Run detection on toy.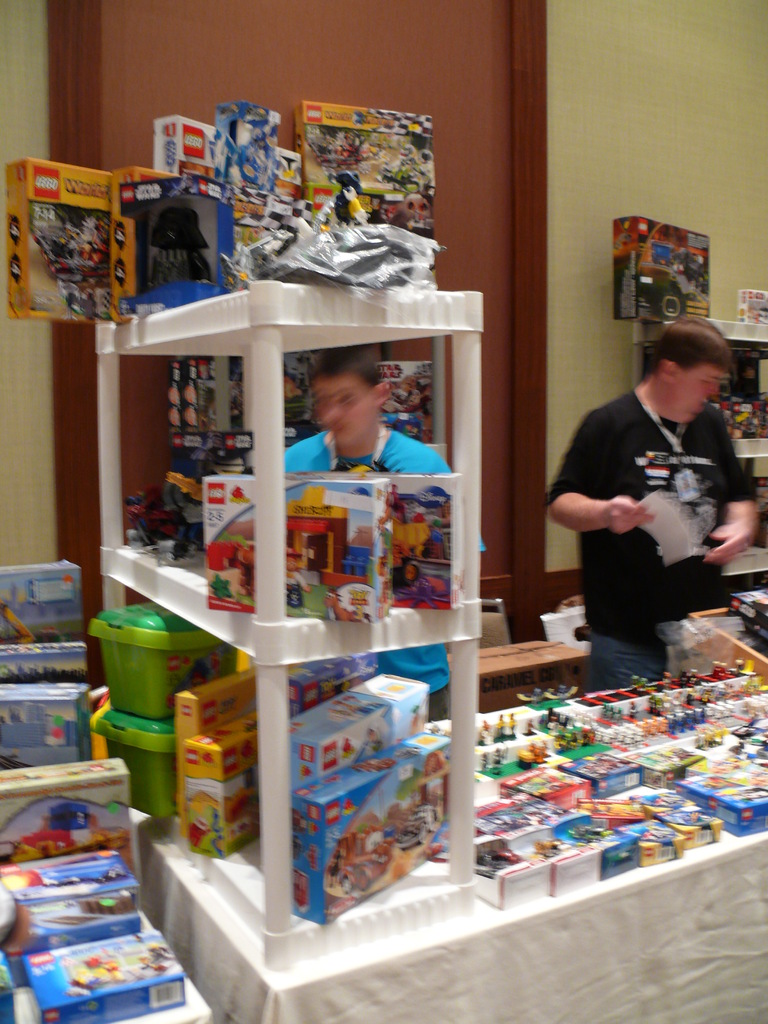
Result: l=366, t=728, r=380, b=755.
